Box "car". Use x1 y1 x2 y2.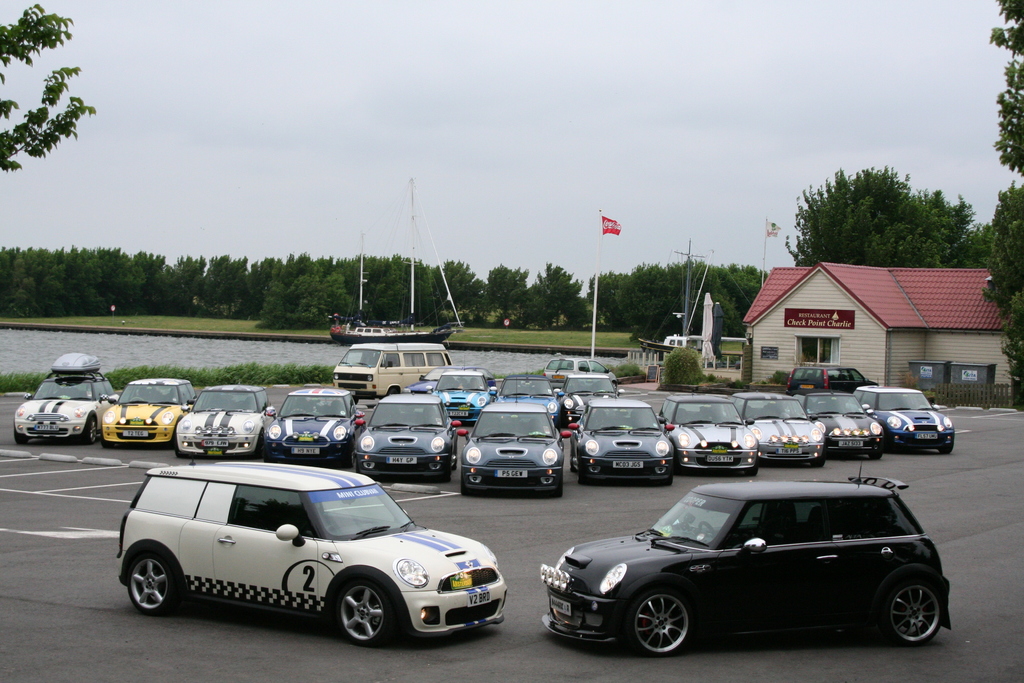
540 356 621 389.
